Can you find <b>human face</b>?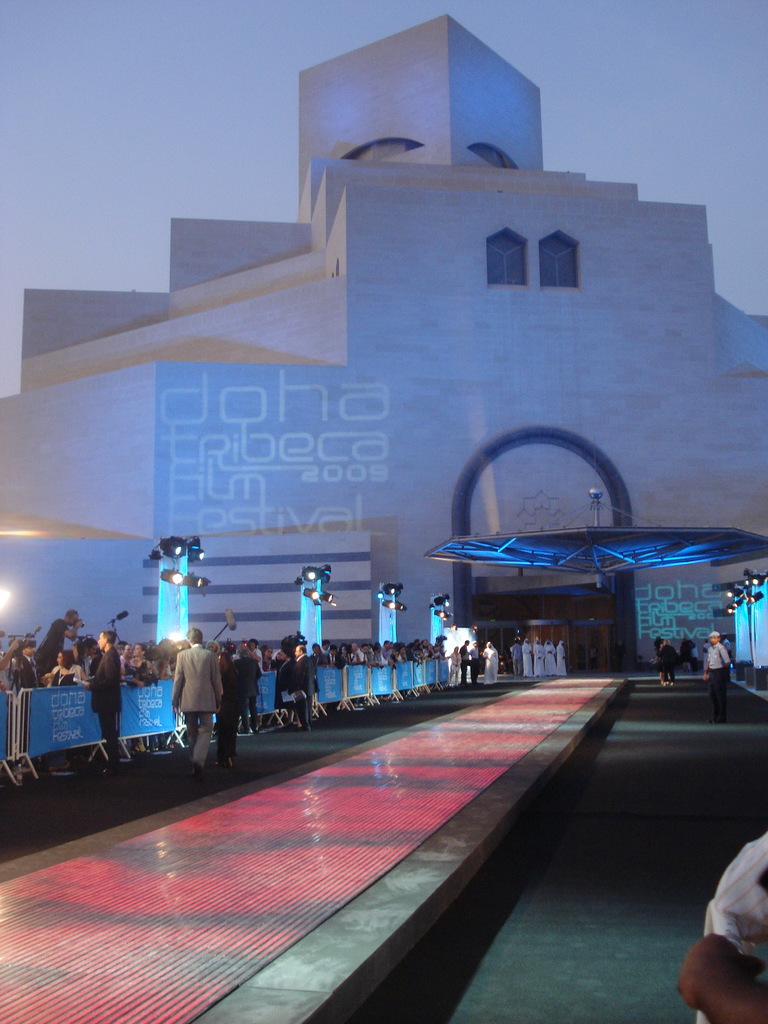
Yes, bounding box: locate(263, 646, 272, 655).
